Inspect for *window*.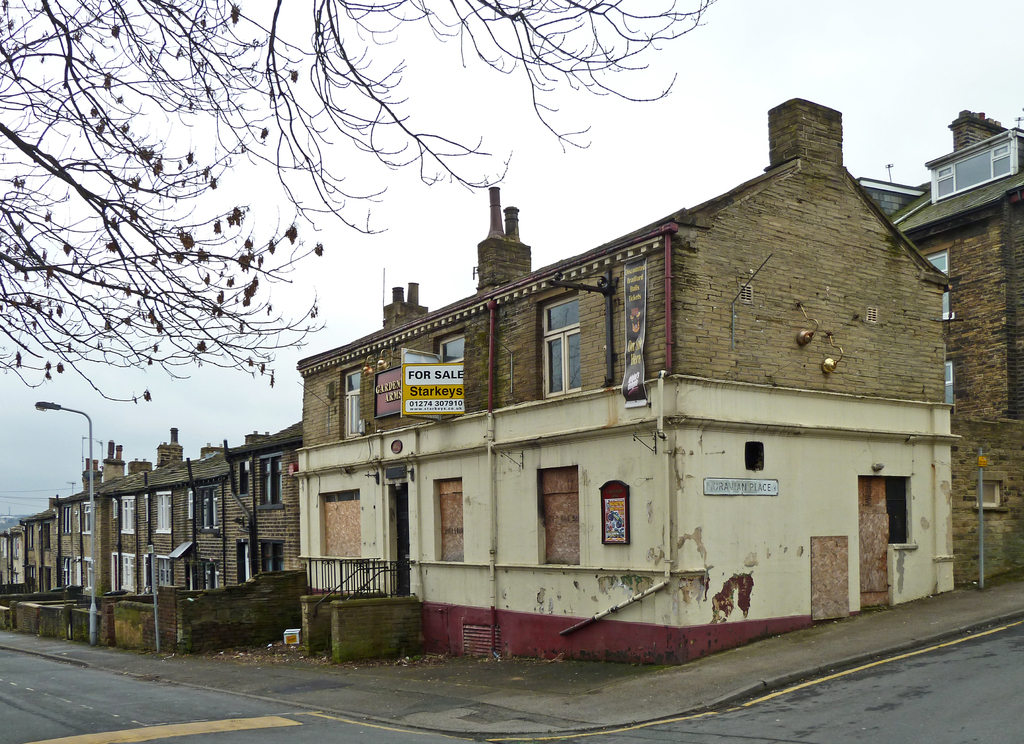
Inspection: 929, 126, 1016, 206.
